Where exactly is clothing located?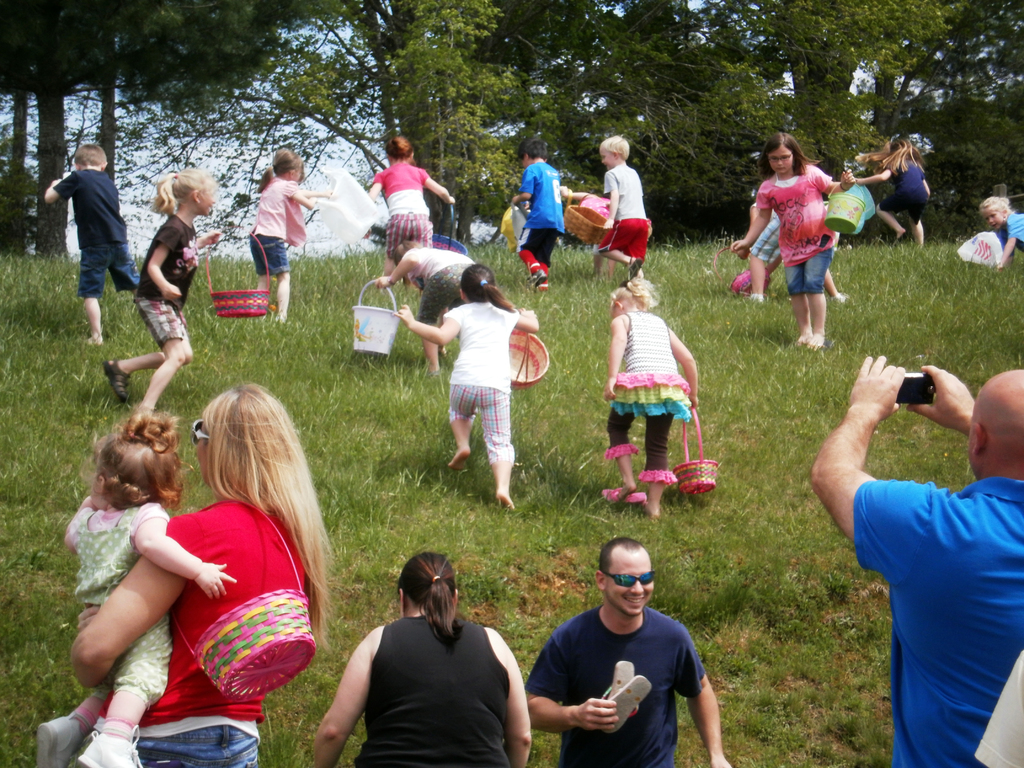
Its bounding box is 973:652:1023:767.
